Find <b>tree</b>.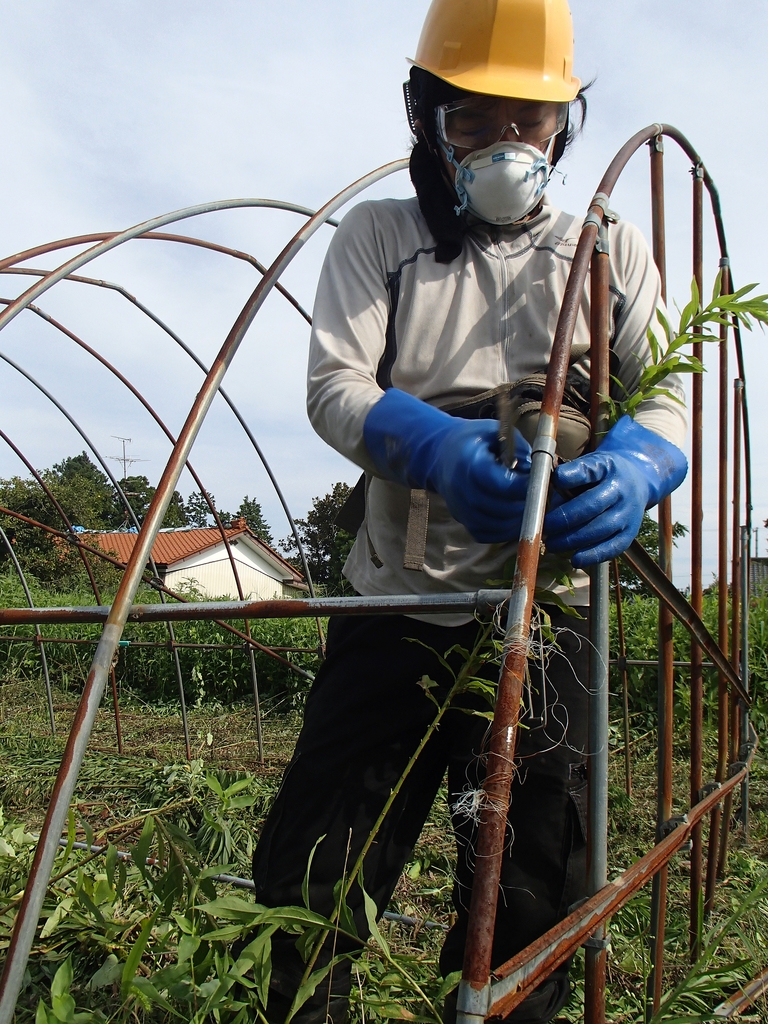
region(198, 492, 273, 583).
